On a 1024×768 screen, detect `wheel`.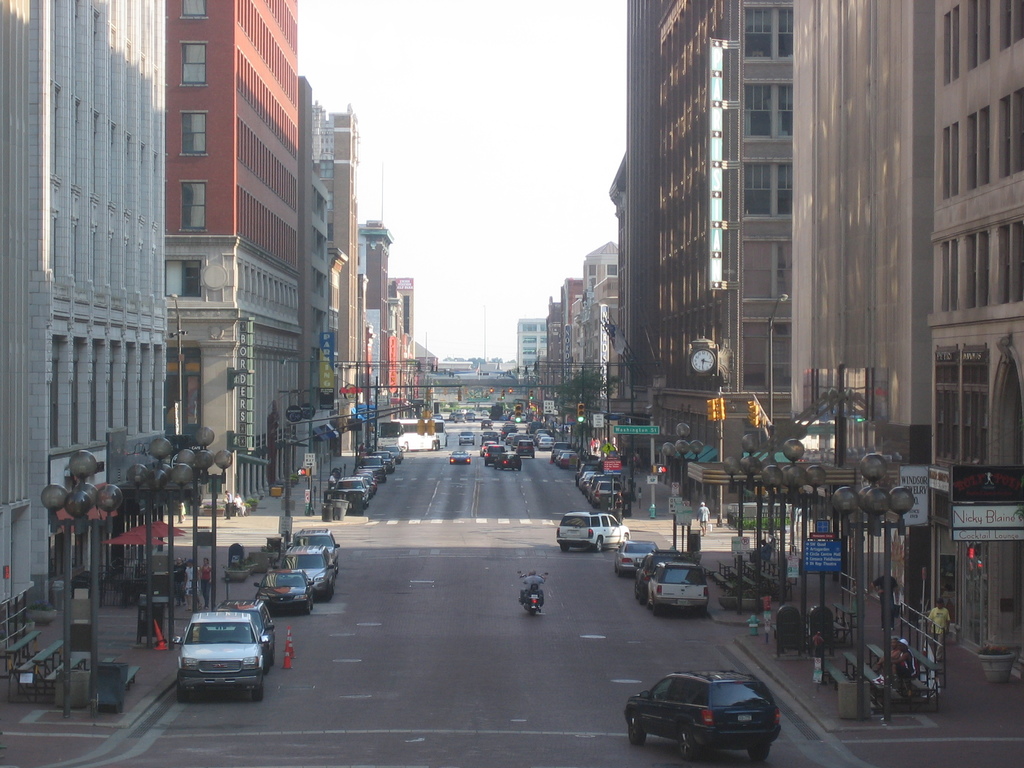
{"left": 620, "top": 568, "right": 625, "bottom": 576}.
